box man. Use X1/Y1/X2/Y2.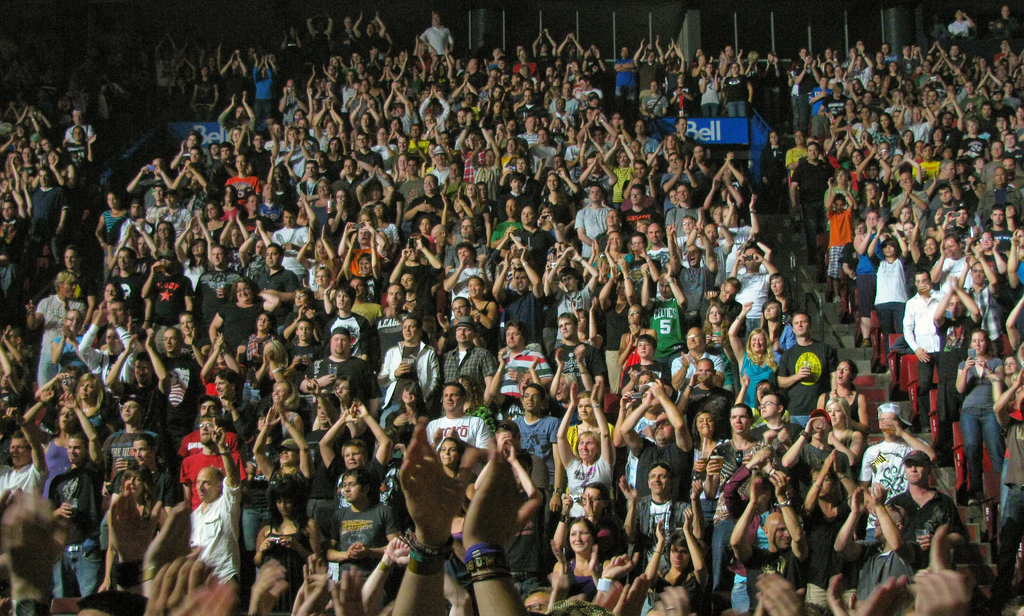
934/234/971/289.
